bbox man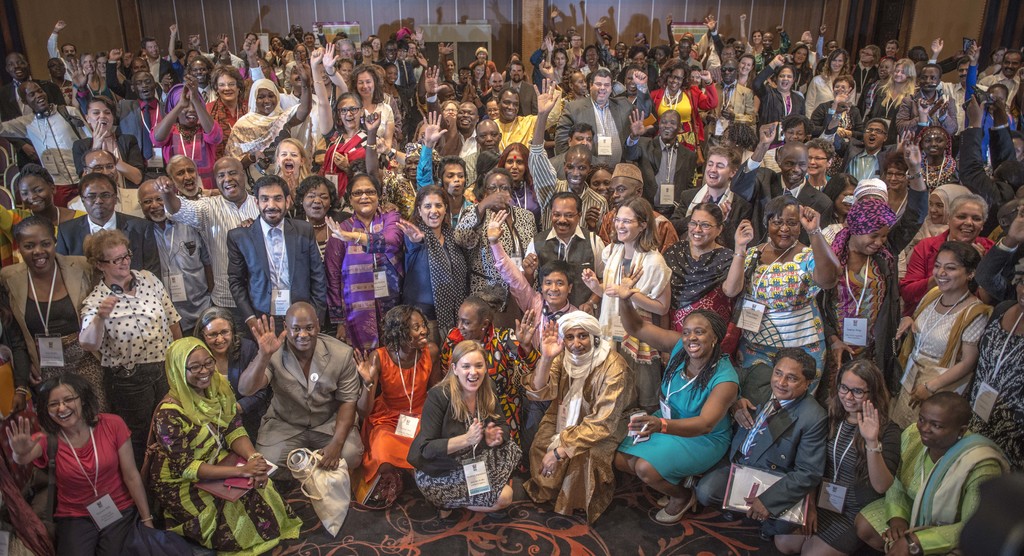
detection(484, 206, 582, 463)
